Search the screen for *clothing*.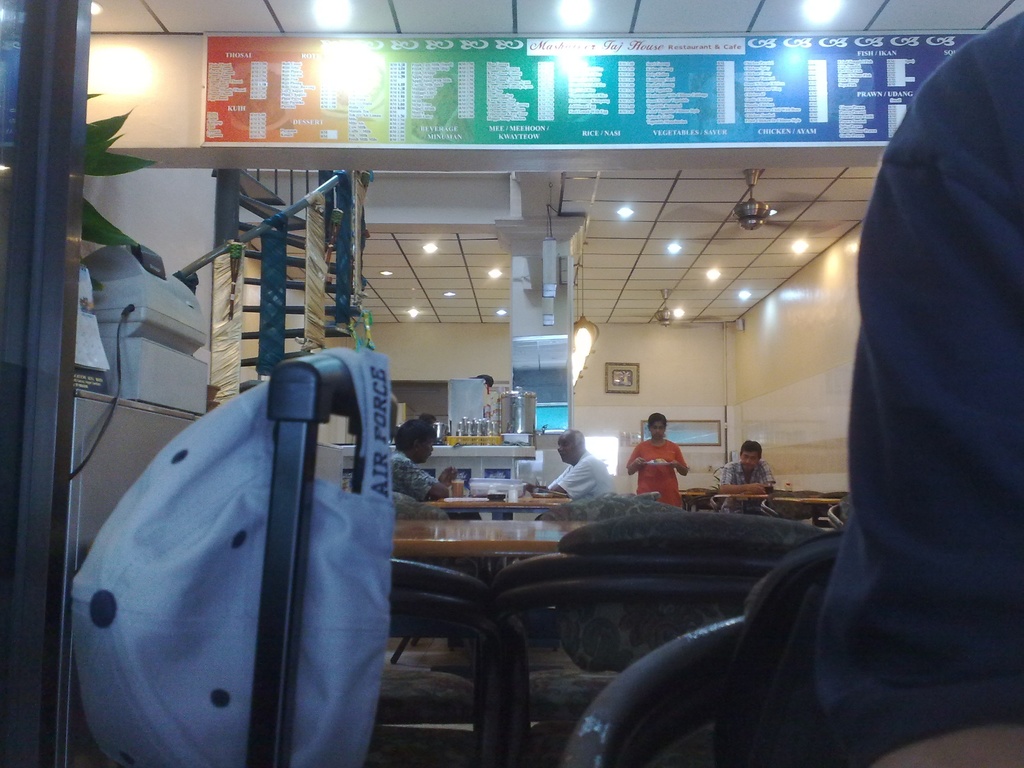
Found at x1=628 y1=438 x2=689 y2=510.
